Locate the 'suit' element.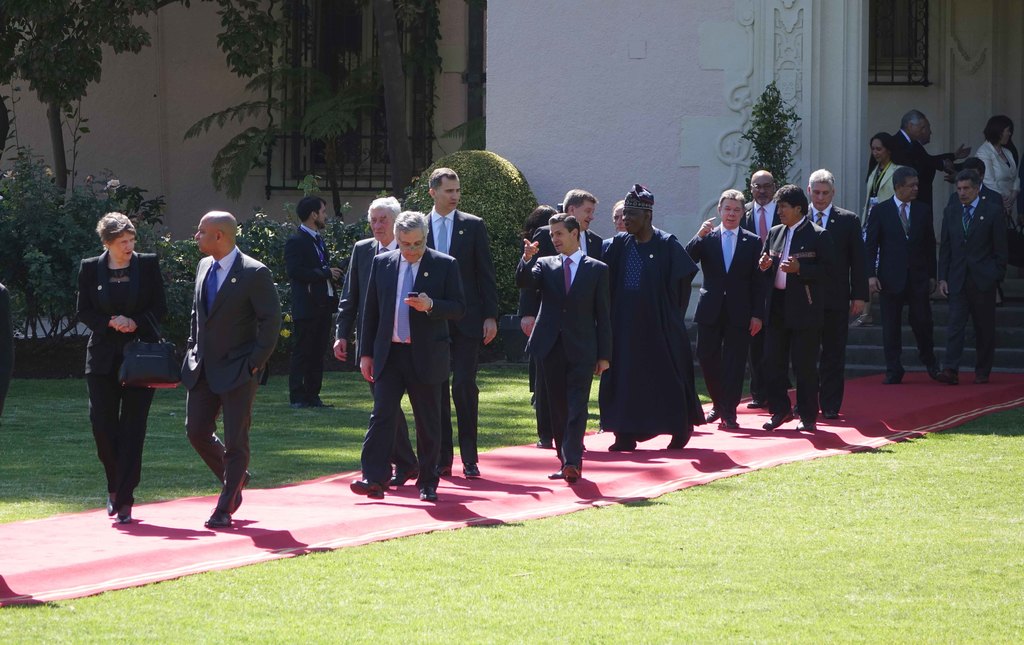
Element bbox: [x1=422, y1=205, x2=496, y2=470].
